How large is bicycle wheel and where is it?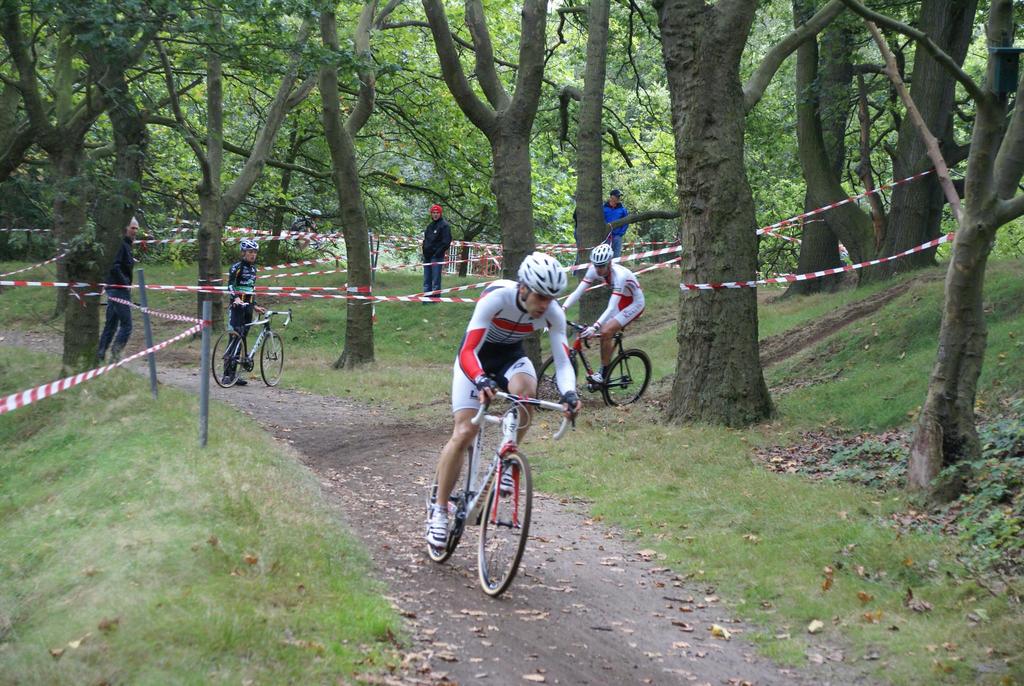
Bounding box: <bbox>535, 355, 584, 419</bbox>.
